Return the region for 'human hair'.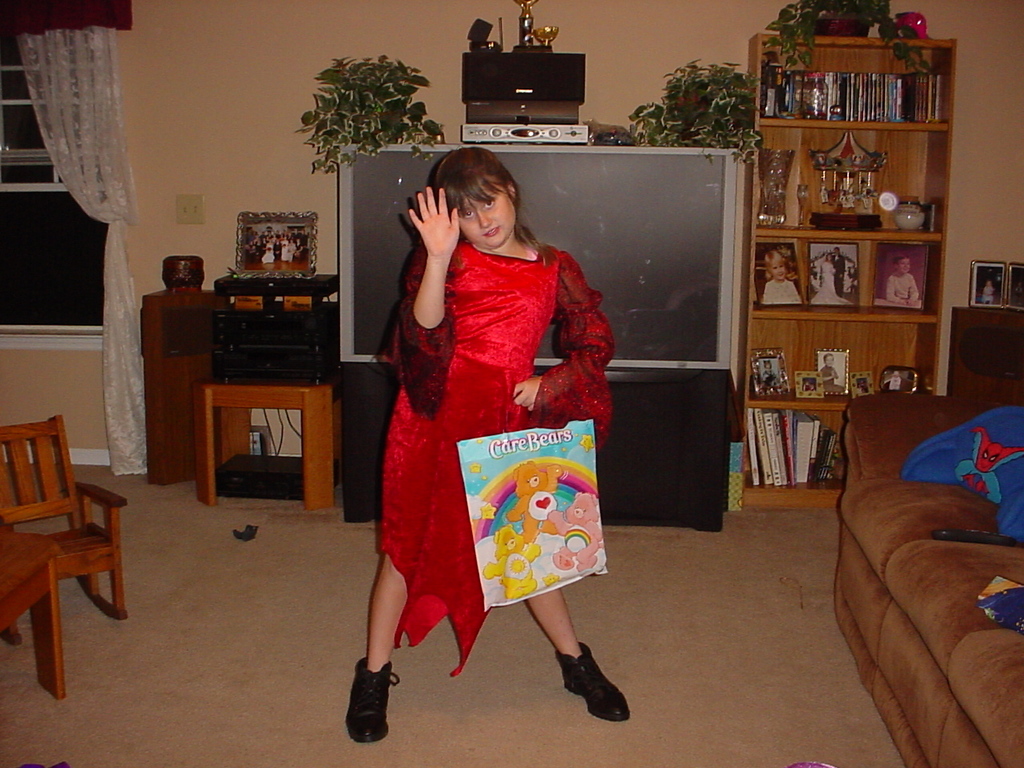
detection(430, 153, 542, 246).
